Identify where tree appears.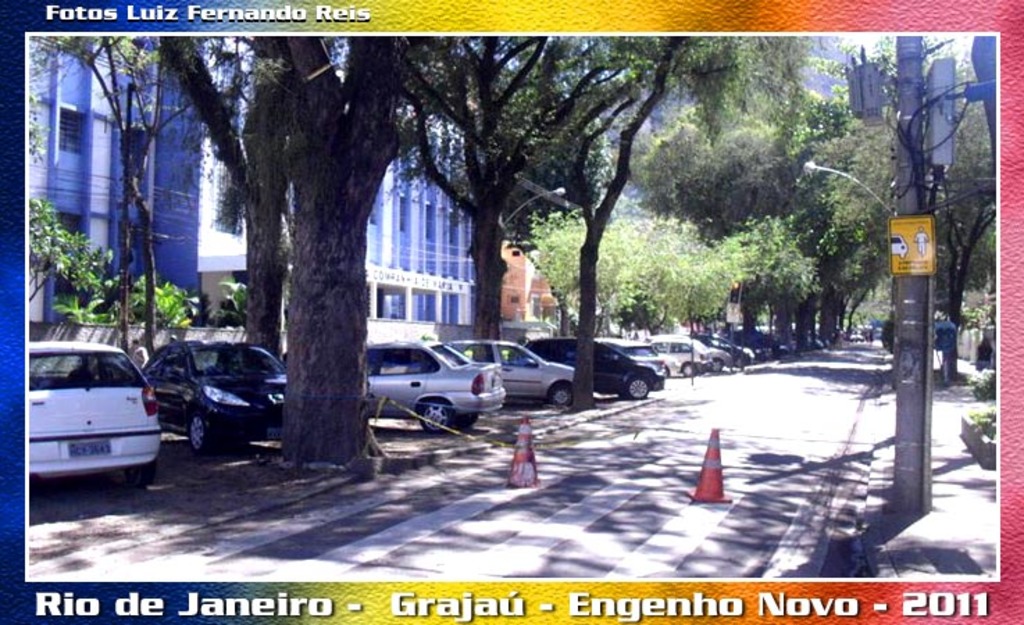
Appears at left=28, top=32, right=221, bottom=376.
